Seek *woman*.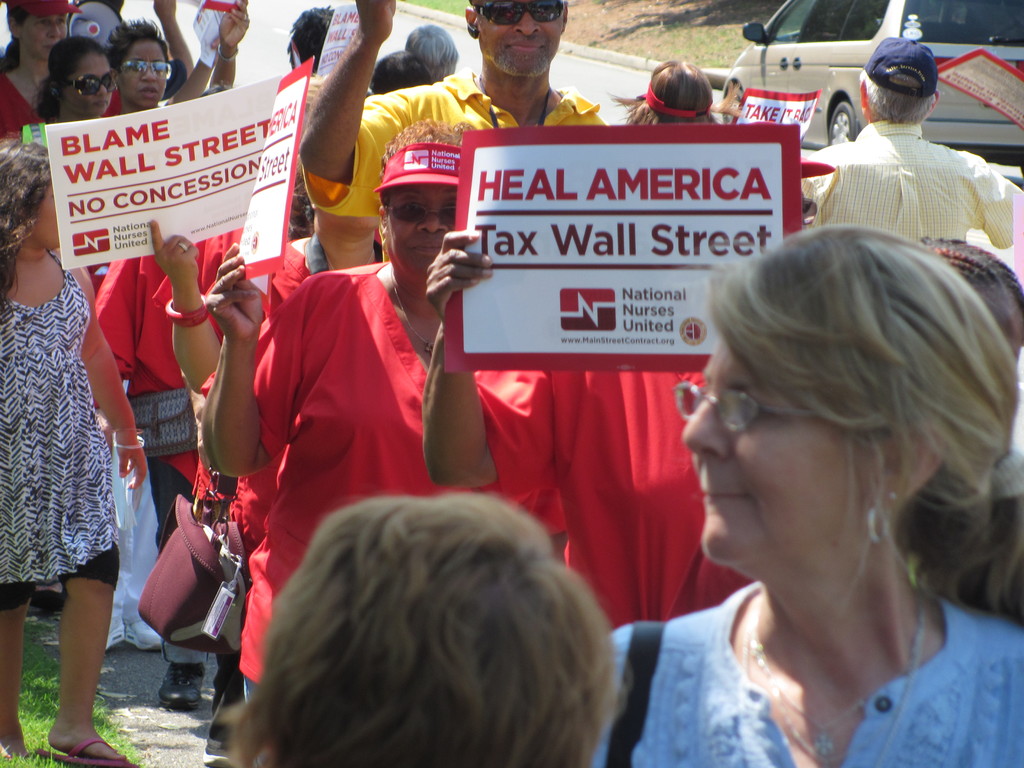
x1=149 y1=71 x2=375 y2=564.
